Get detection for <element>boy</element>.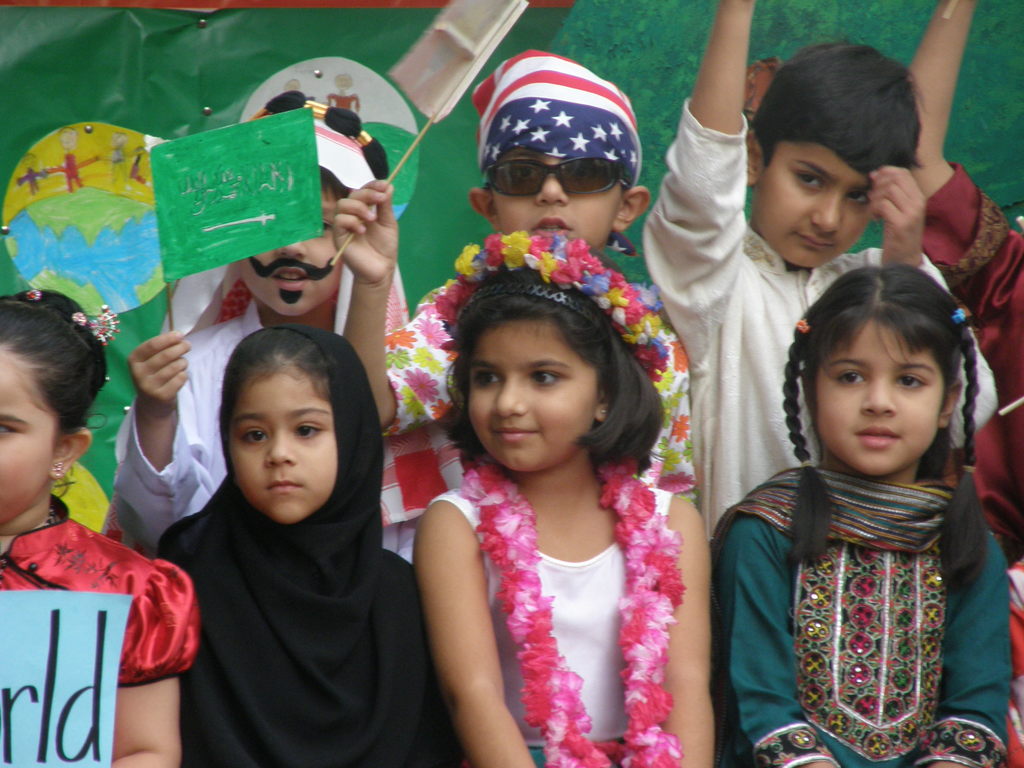
Detection: (x1=639, y1=0, x2=1001, y2=541).
